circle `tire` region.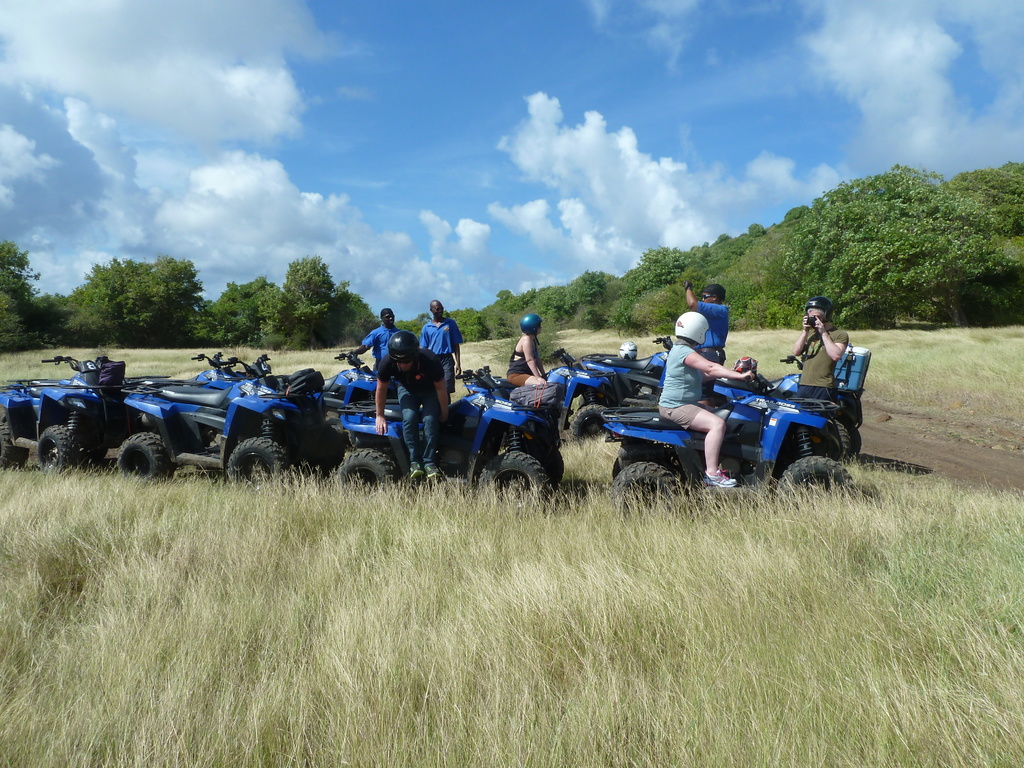
Region: box=[115, 429, 176, 477].
